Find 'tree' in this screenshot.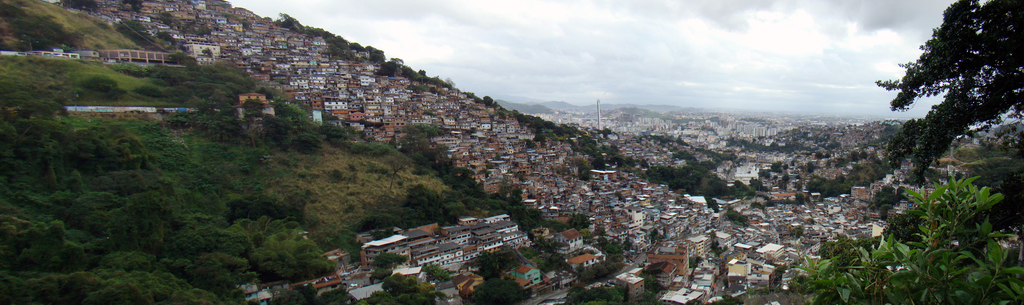
The bounding box for 'tree' is left=792, top=168, right=1023, bottom=304.
